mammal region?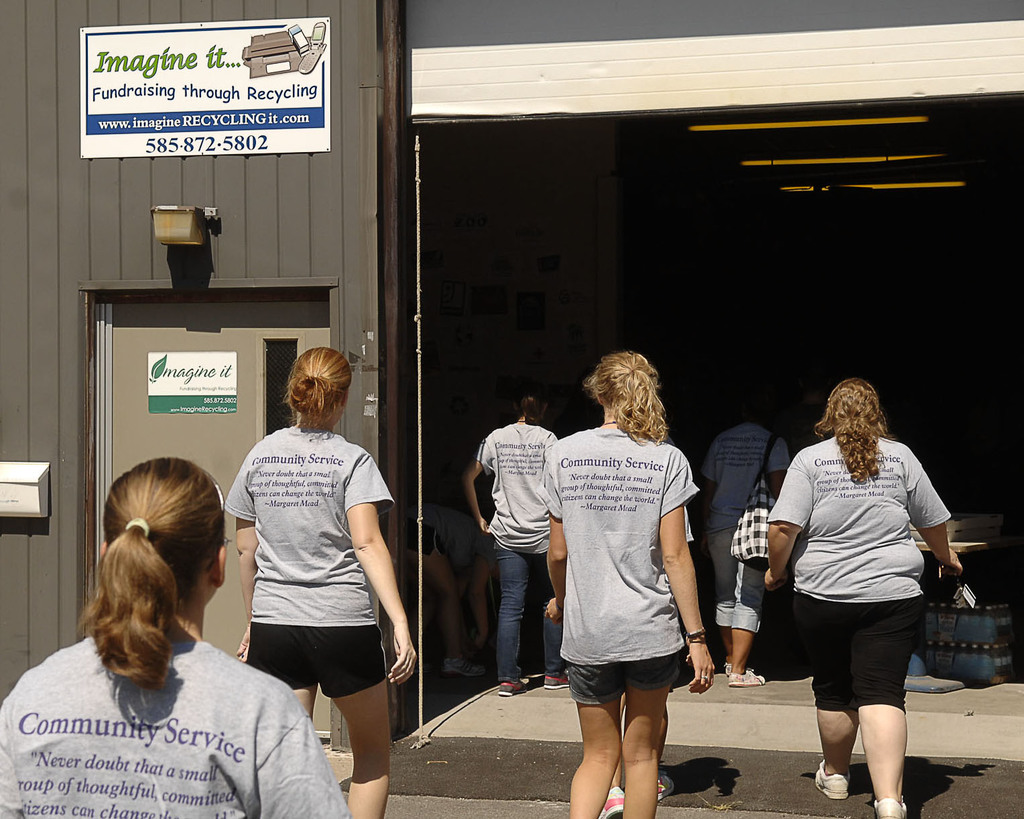
[601,696,673,816]
